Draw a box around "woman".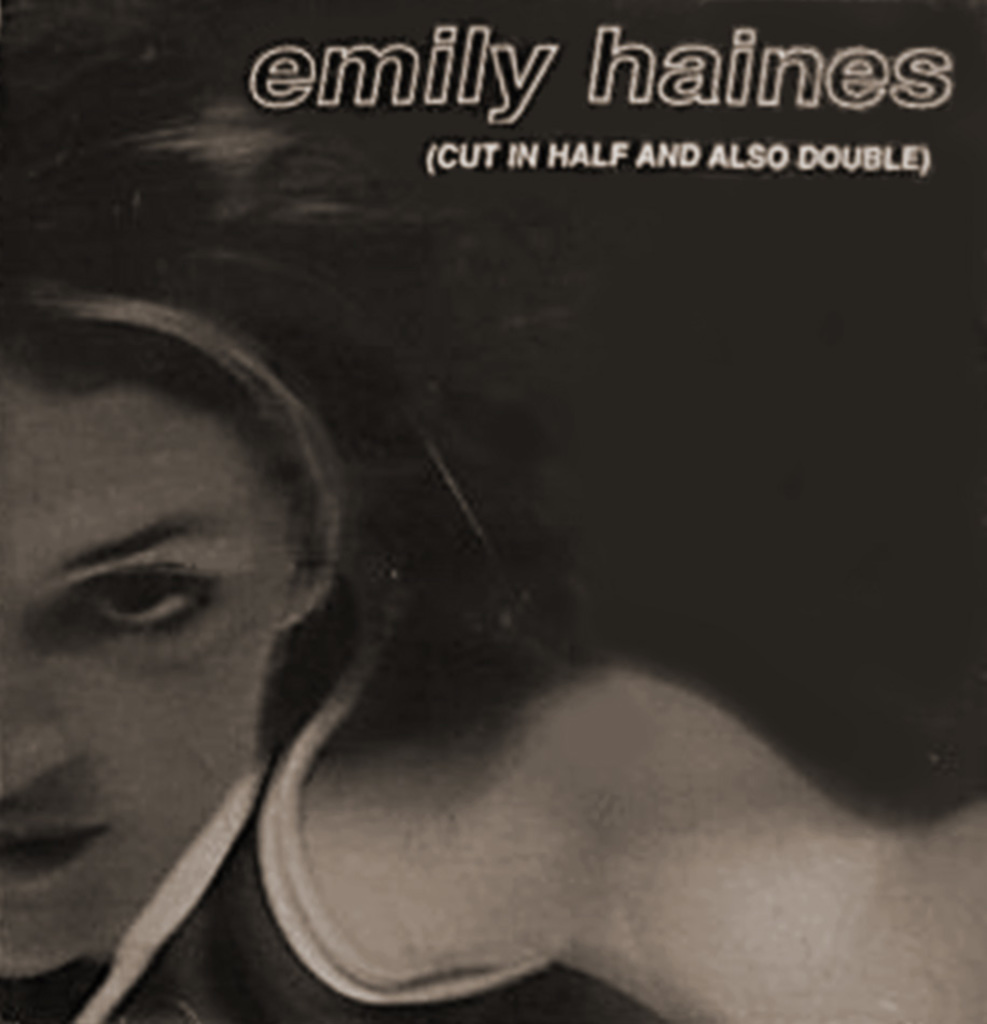
<bbox>0, 73, 986, 1023</bbox>.
